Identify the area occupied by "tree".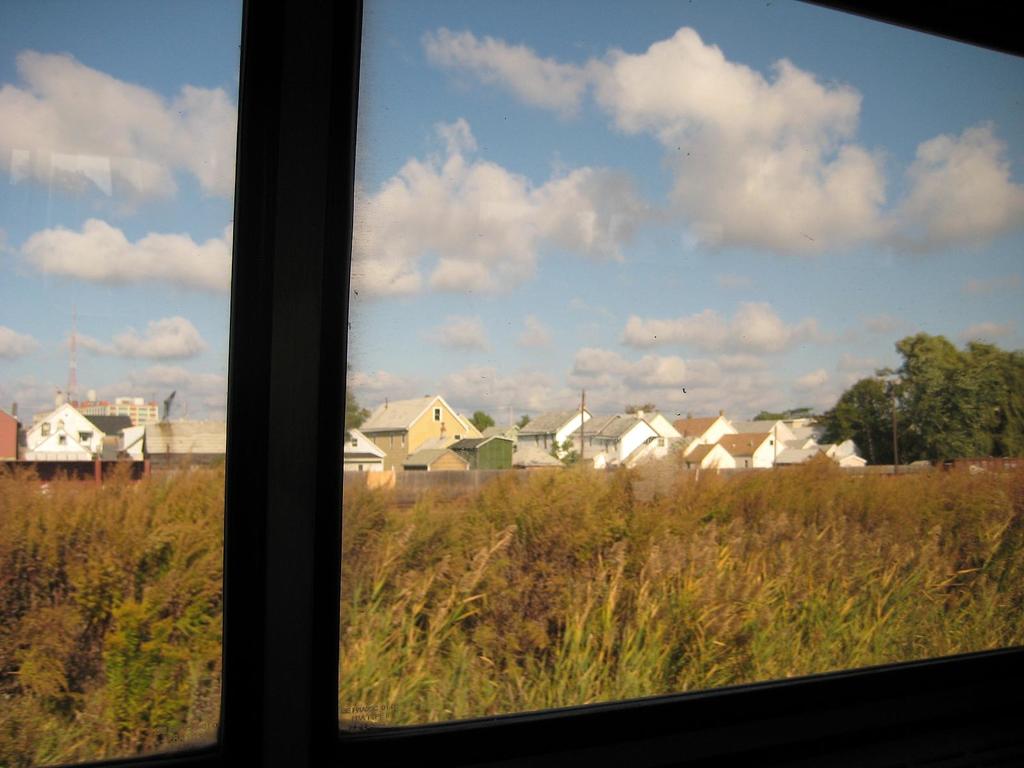
Area: (753, 400, 820, 420).
